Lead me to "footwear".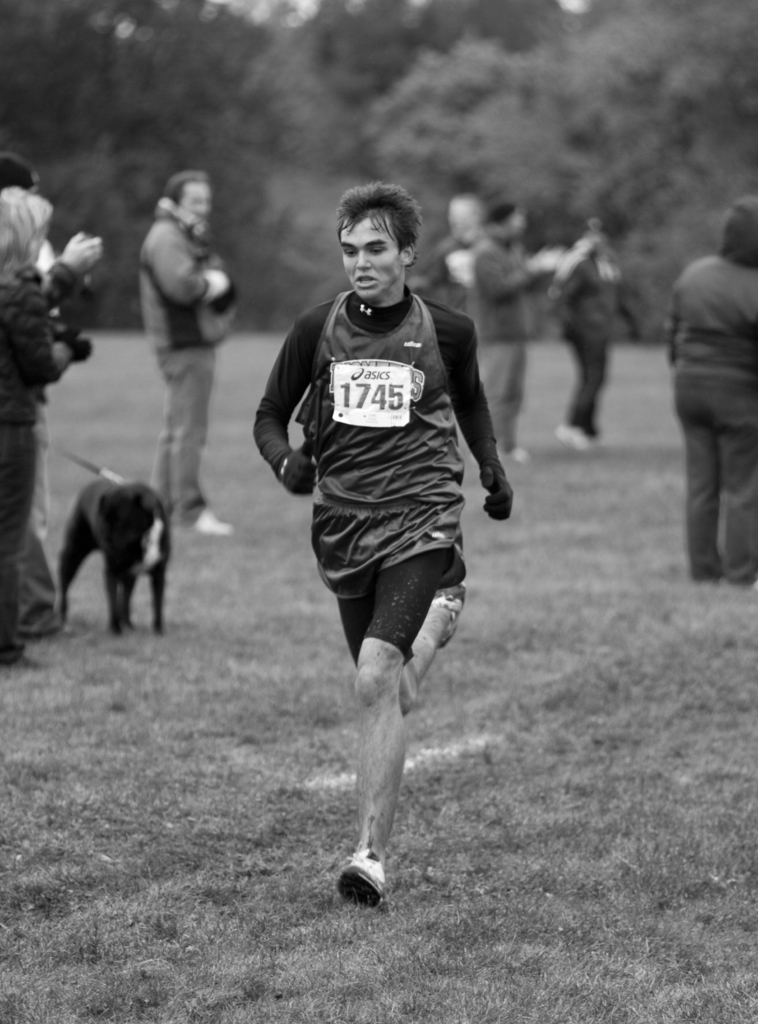
Lead to [left=546, top=419, right=597, bottom=454].
